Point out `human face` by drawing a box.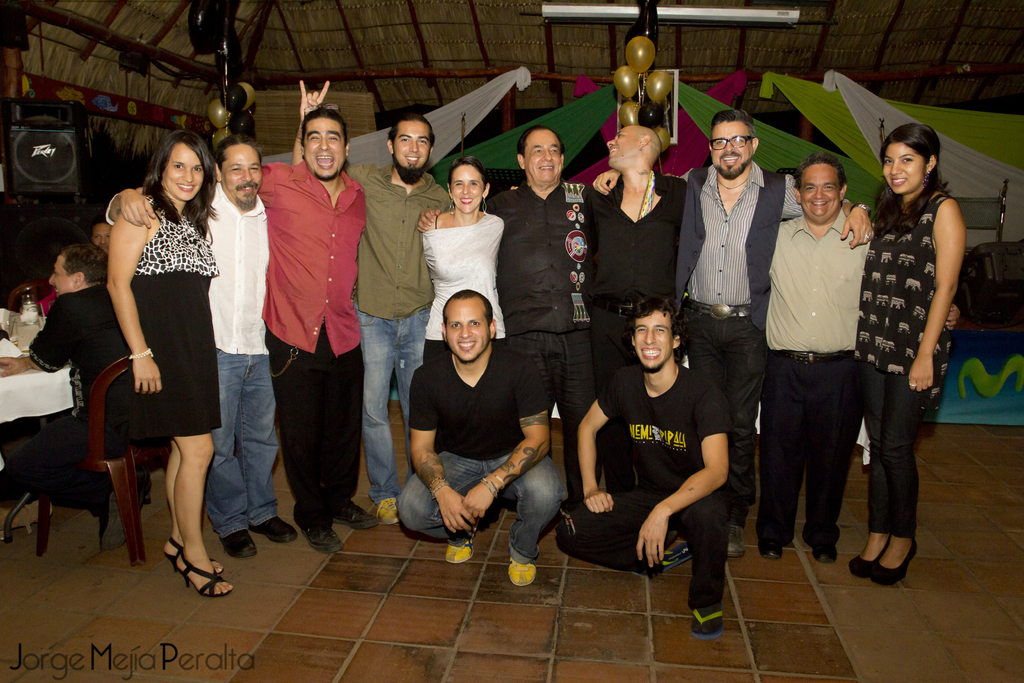
223/144/264/199.
